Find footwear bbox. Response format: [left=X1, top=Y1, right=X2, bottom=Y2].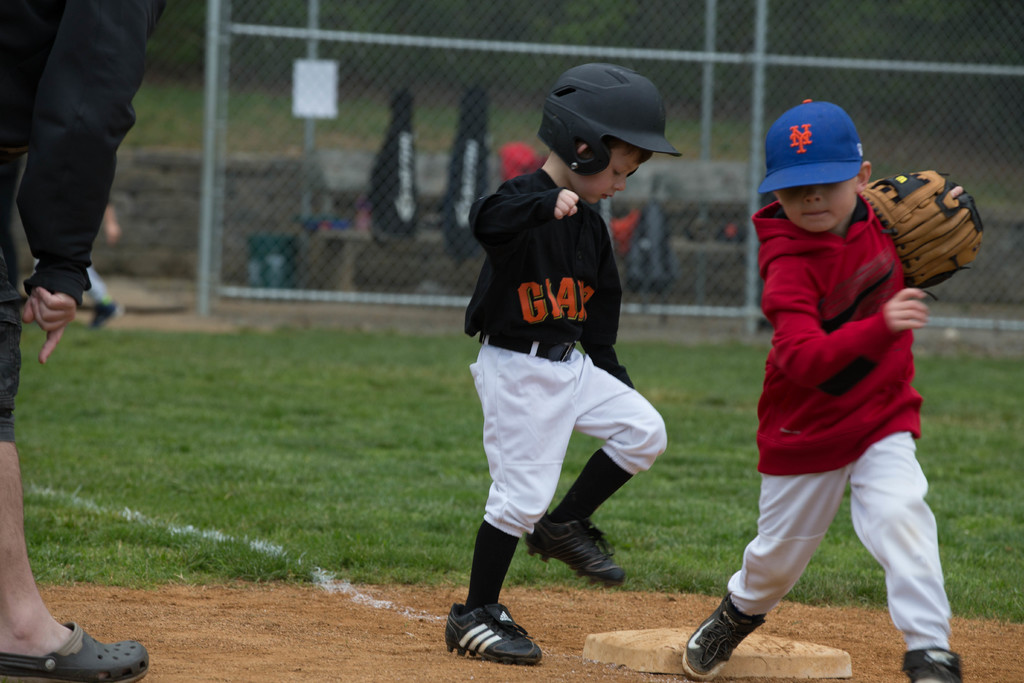
[left=447, top=603, right=540, bottom=665].
